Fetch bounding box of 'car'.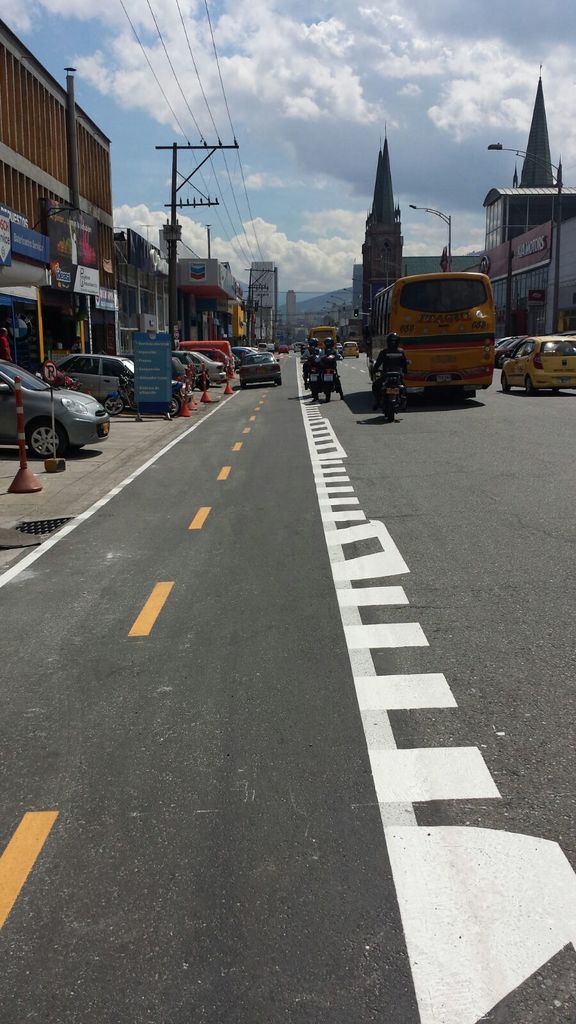
Bbox: 51,352,140,413.
